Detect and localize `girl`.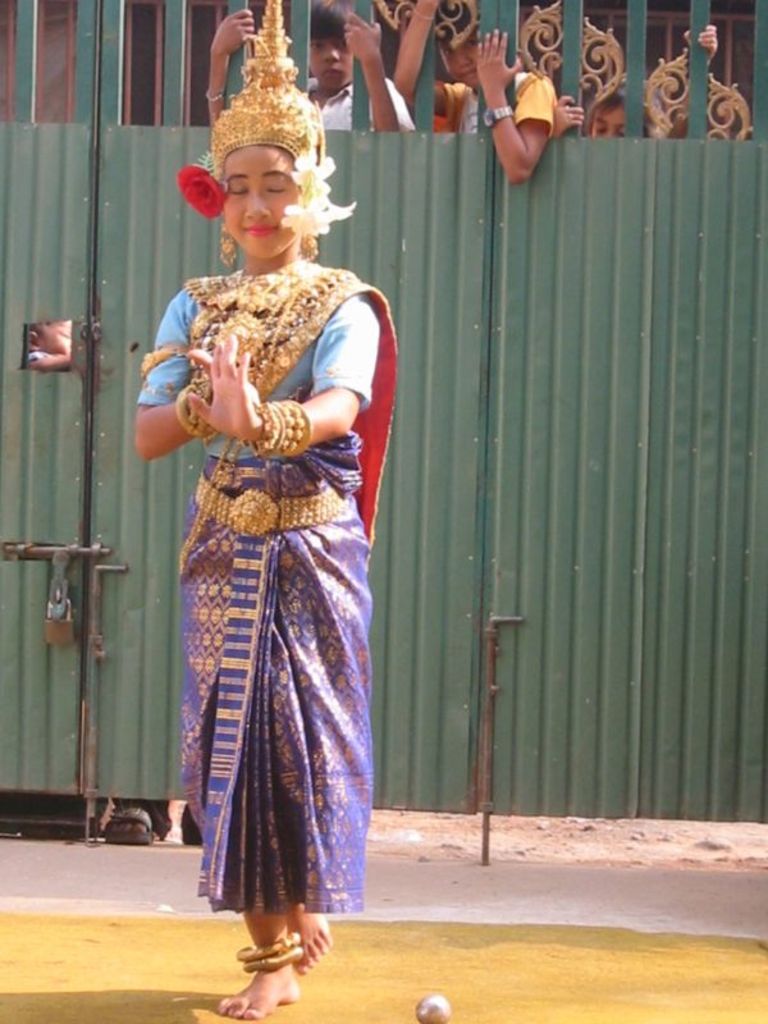
Localized at bbox(131, 0, 393, 1020).
